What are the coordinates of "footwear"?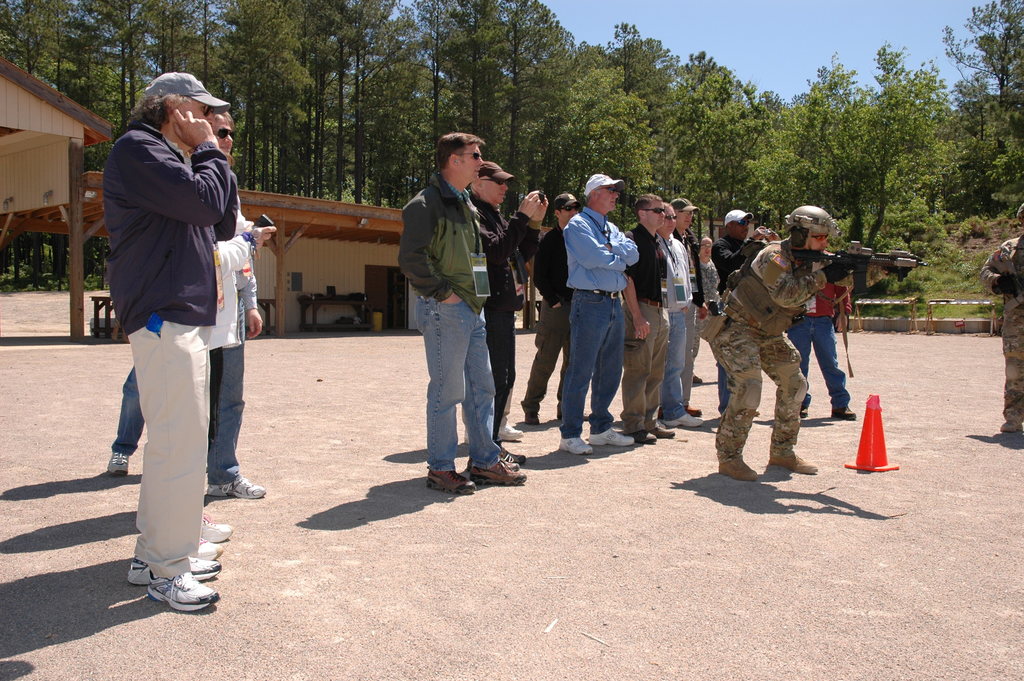
(199, 511, 236, 545).
